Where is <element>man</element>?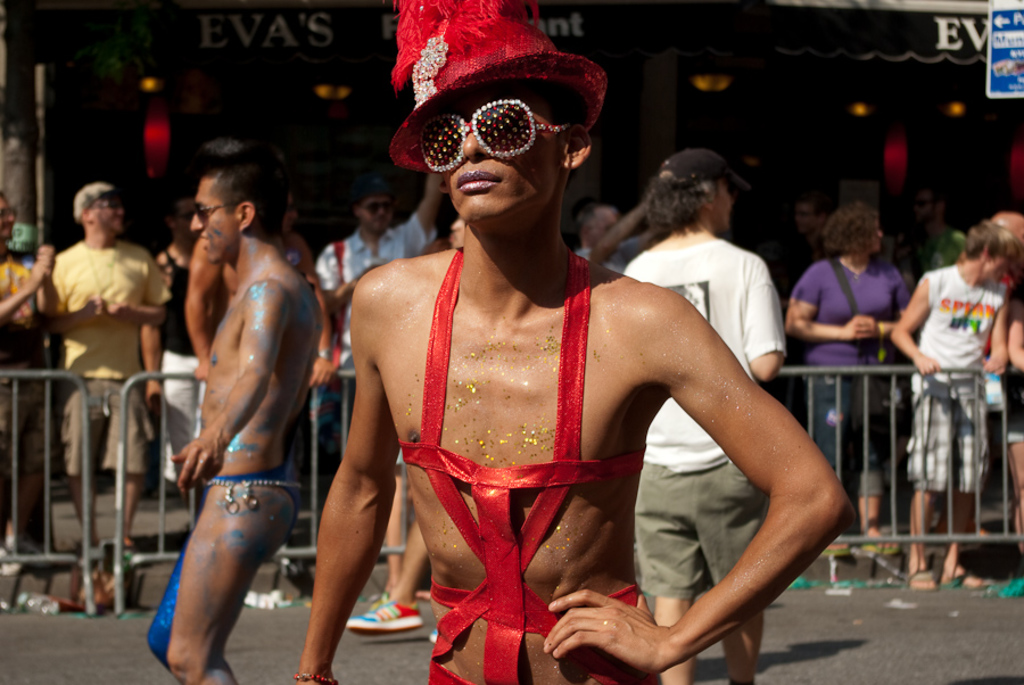
box(934, 212, 1023, 547).
